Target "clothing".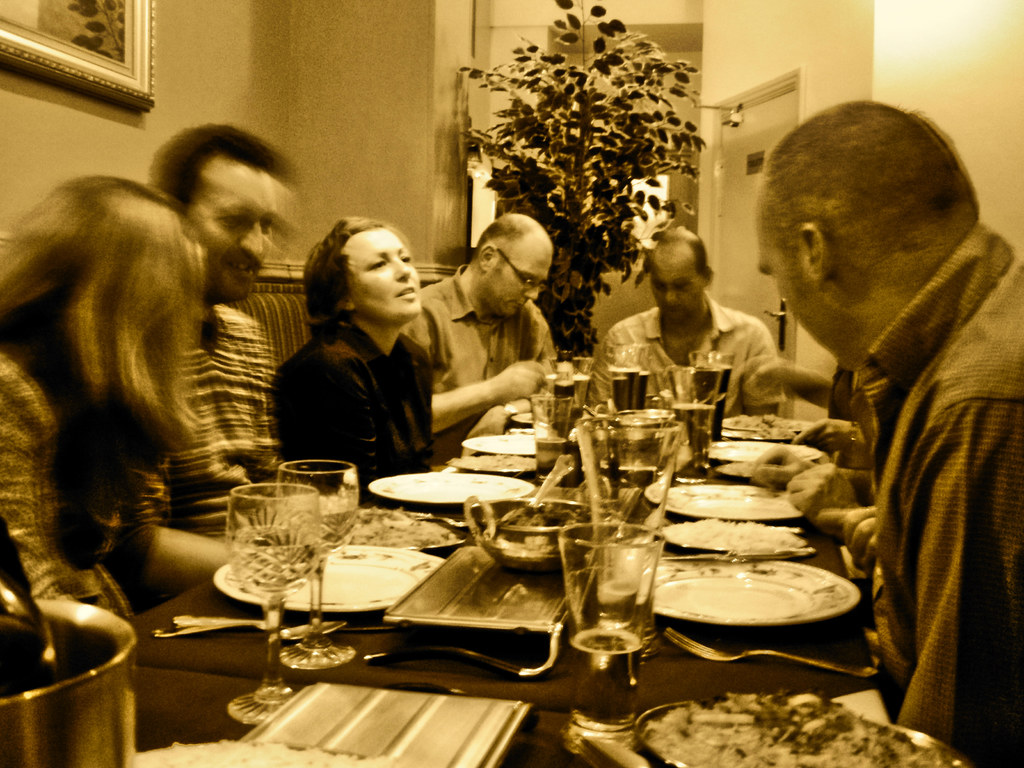
Target region: select_region(0, 351, 170, 639).
